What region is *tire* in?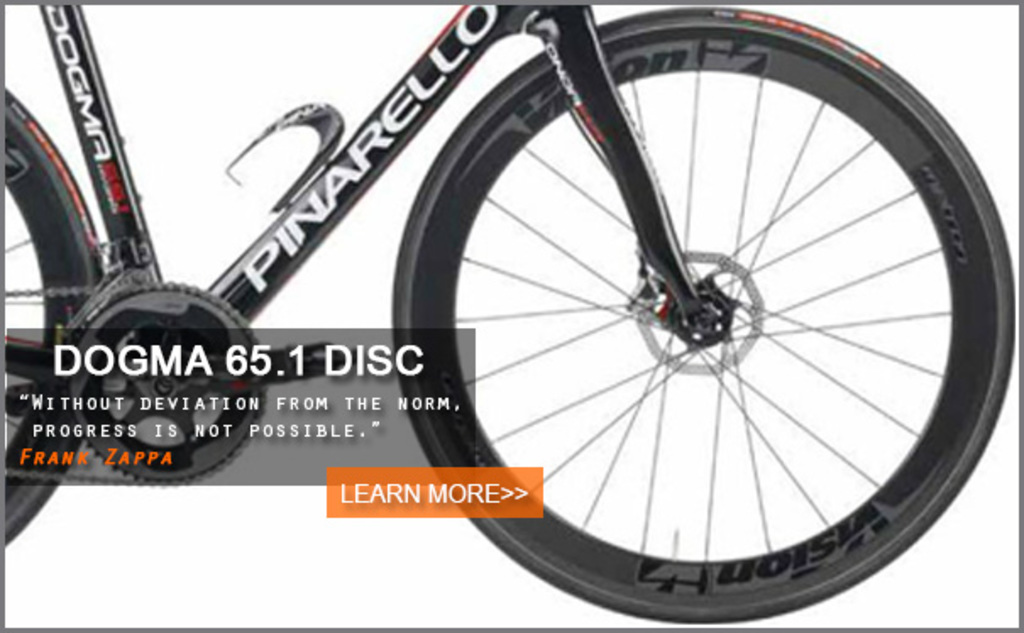
box=[389, 0, 988, 626].
